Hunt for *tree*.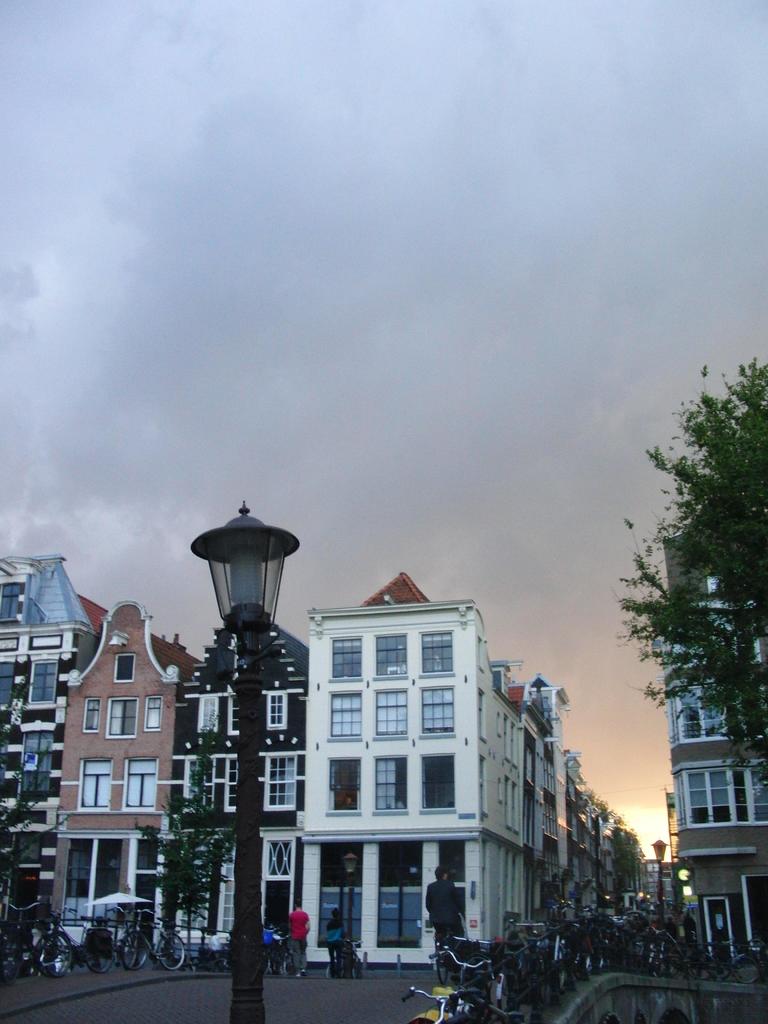
Hunted down at Rect(139, 722, 234, 968).
